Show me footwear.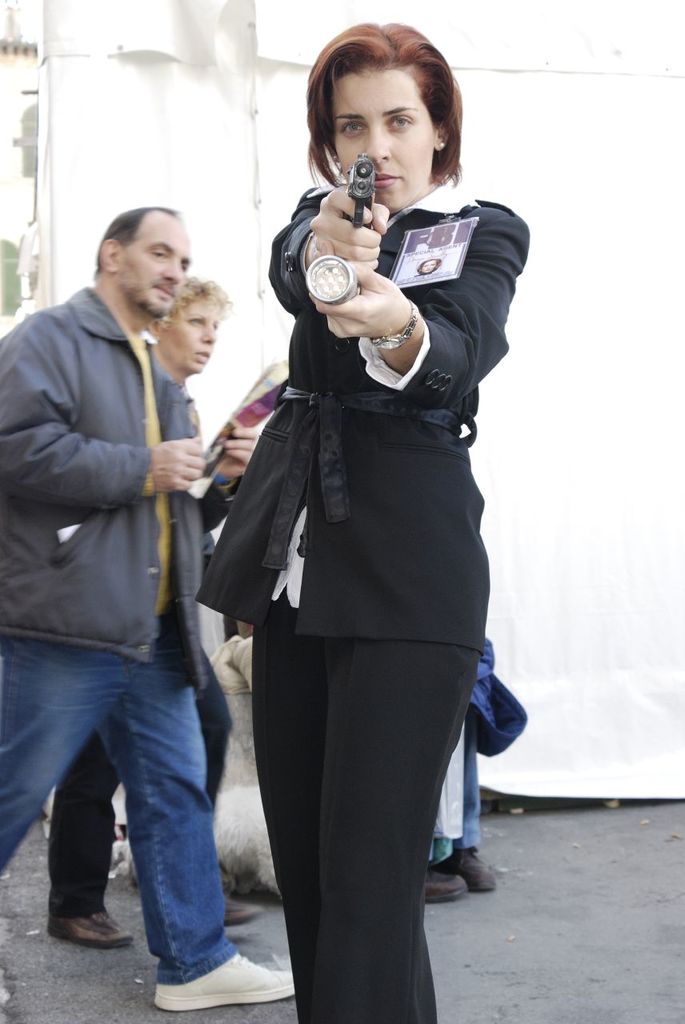
footwear is here: 152 952 306 1008.
